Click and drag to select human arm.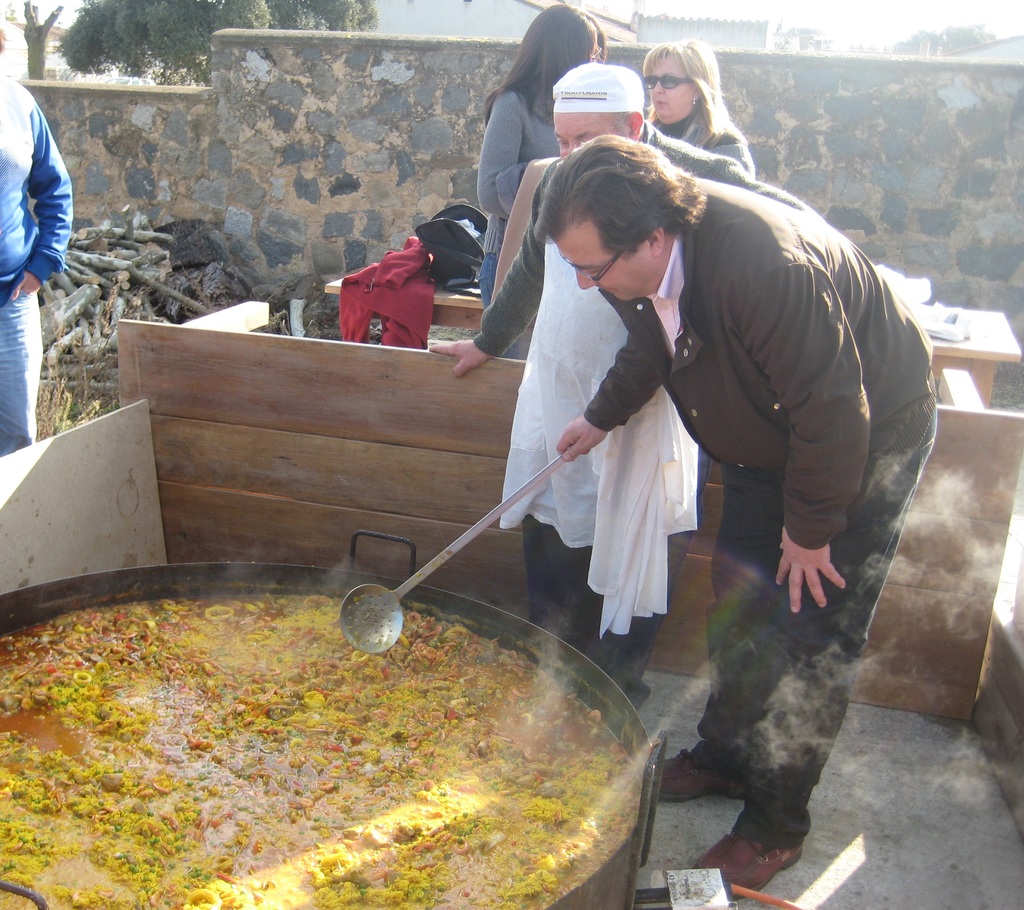
Selection: left=479, top=84, right=575, bottom=217.
